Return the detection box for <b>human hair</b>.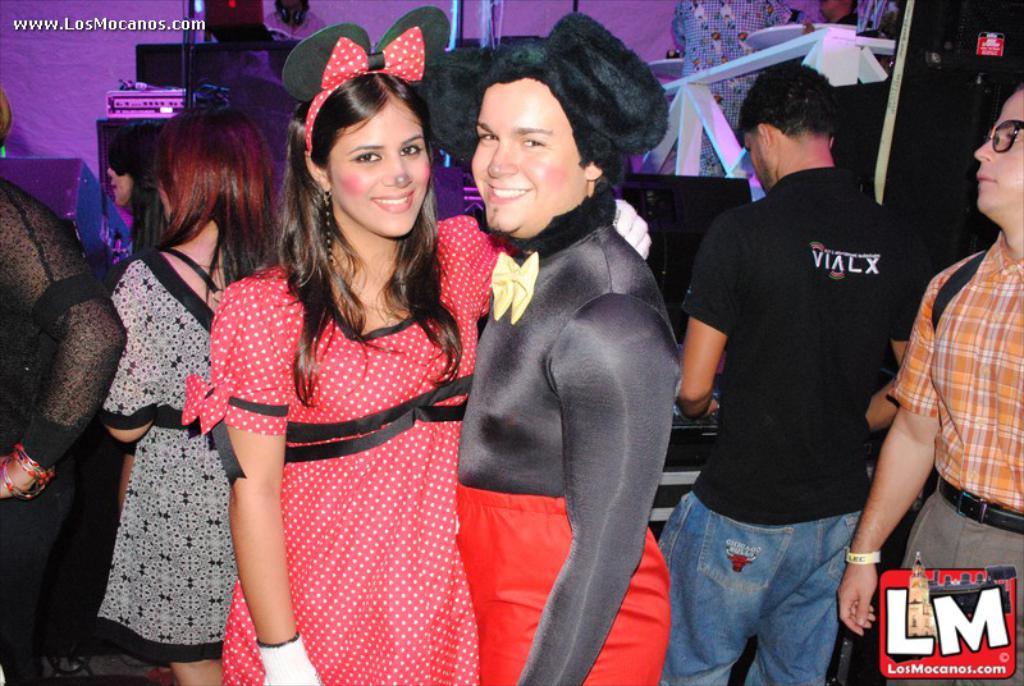
736:63:842:147.
